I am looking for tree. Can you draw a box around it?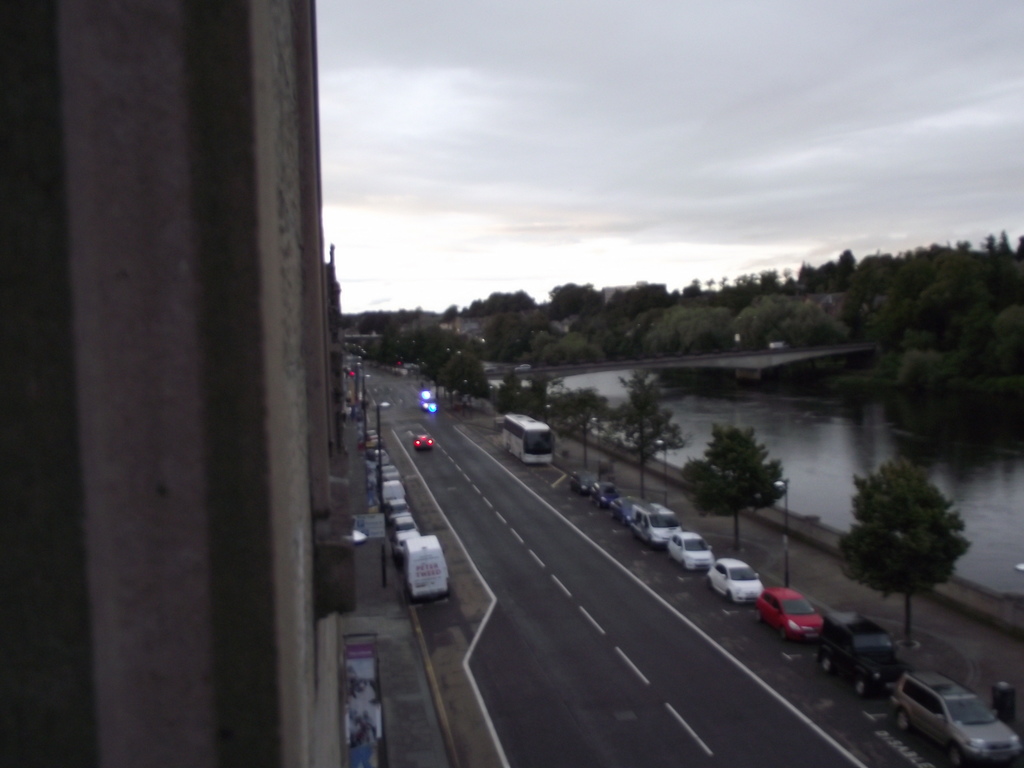
Sure, the bounding box is (600, 373, 694, 492).
